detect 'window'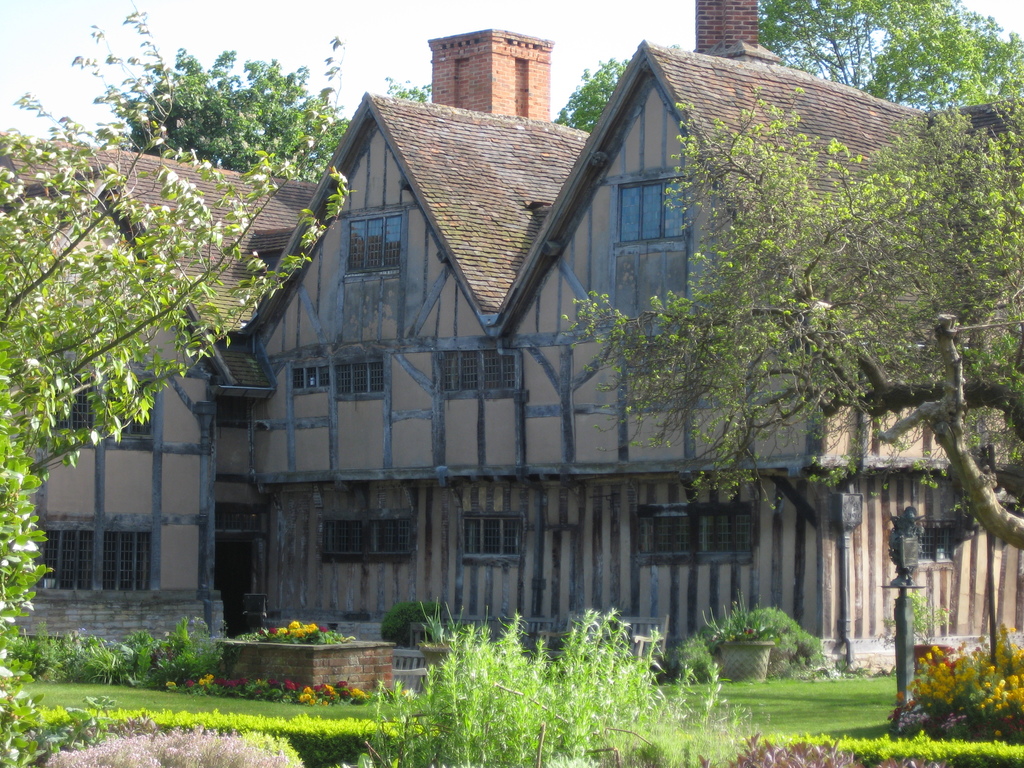
bbox=(69, 490, 148, 600)
